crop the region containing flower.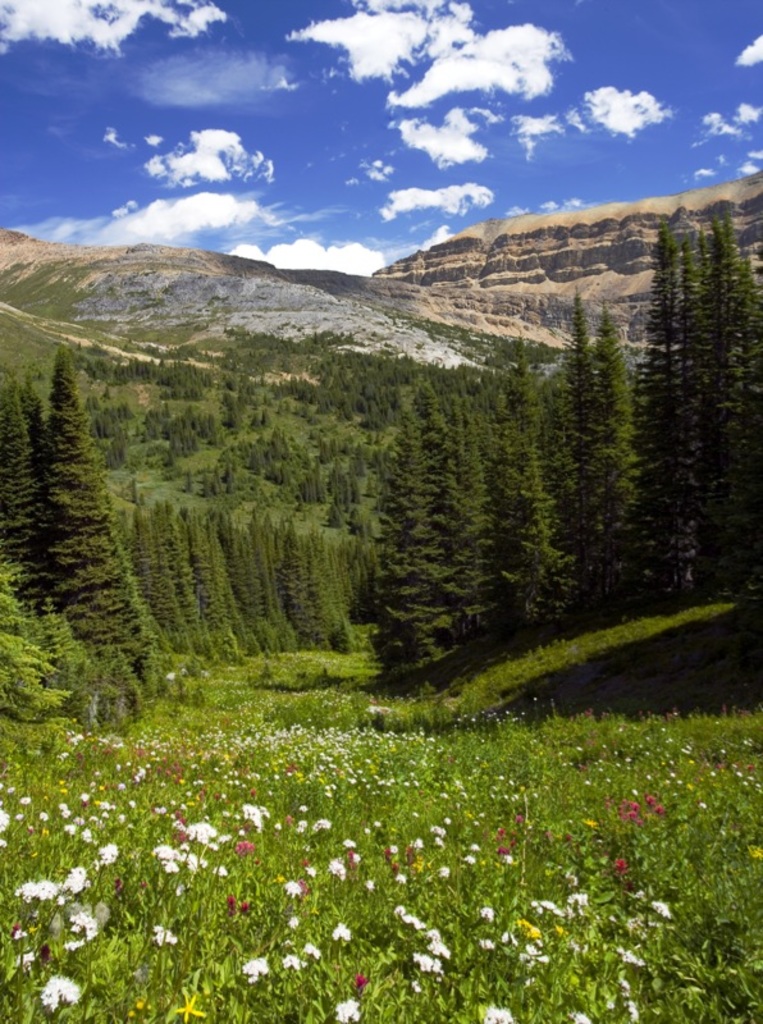
Crop region: locate(41, 974, 92, 1012).
